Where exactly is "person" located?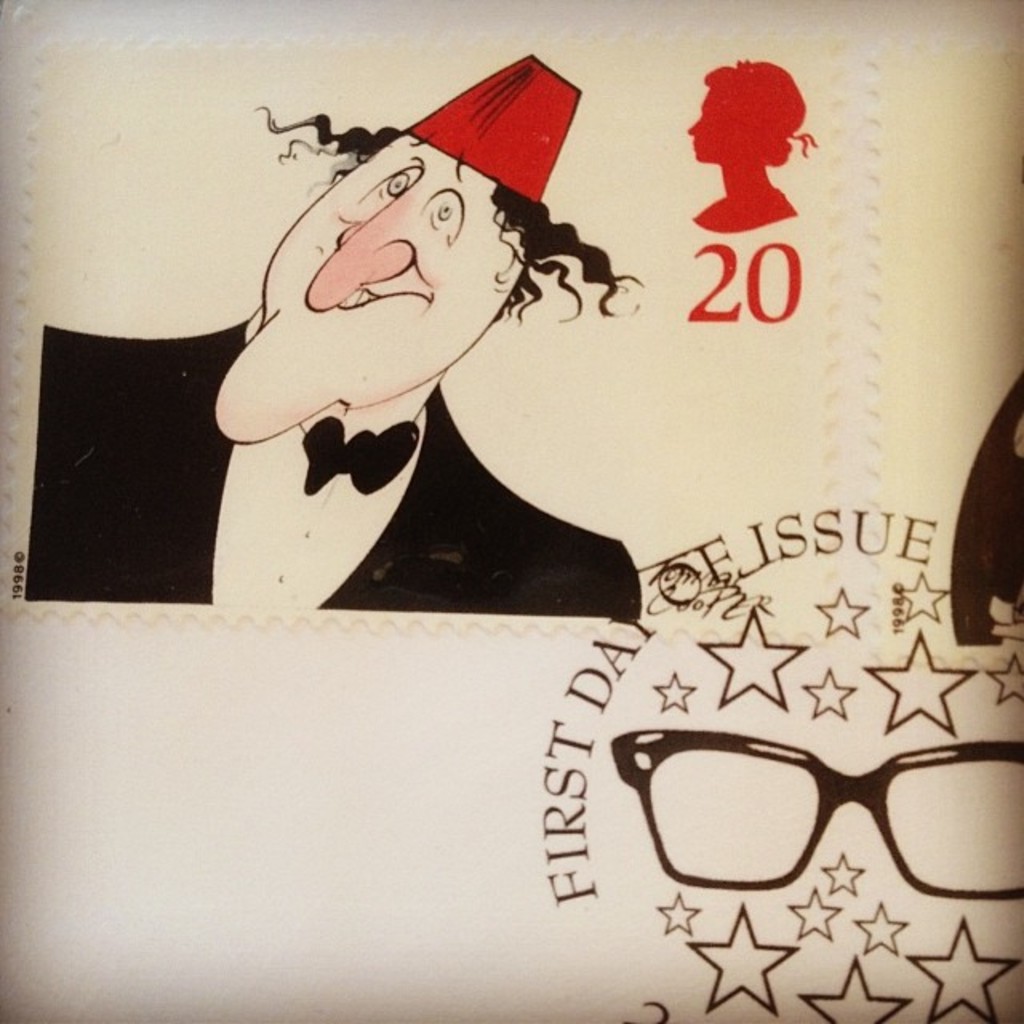
Its bounding box is (x1=688, y1=59, x2=824, y2=232).
